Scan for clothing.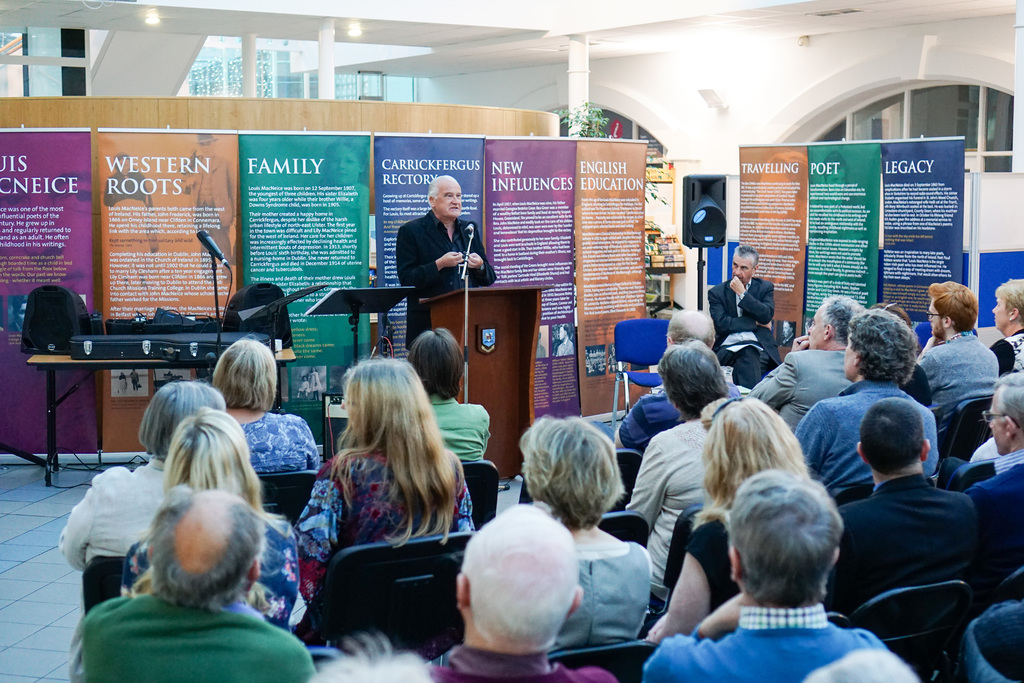
Scan result: [x1=559, y1=336, x2=575, y2=356].
